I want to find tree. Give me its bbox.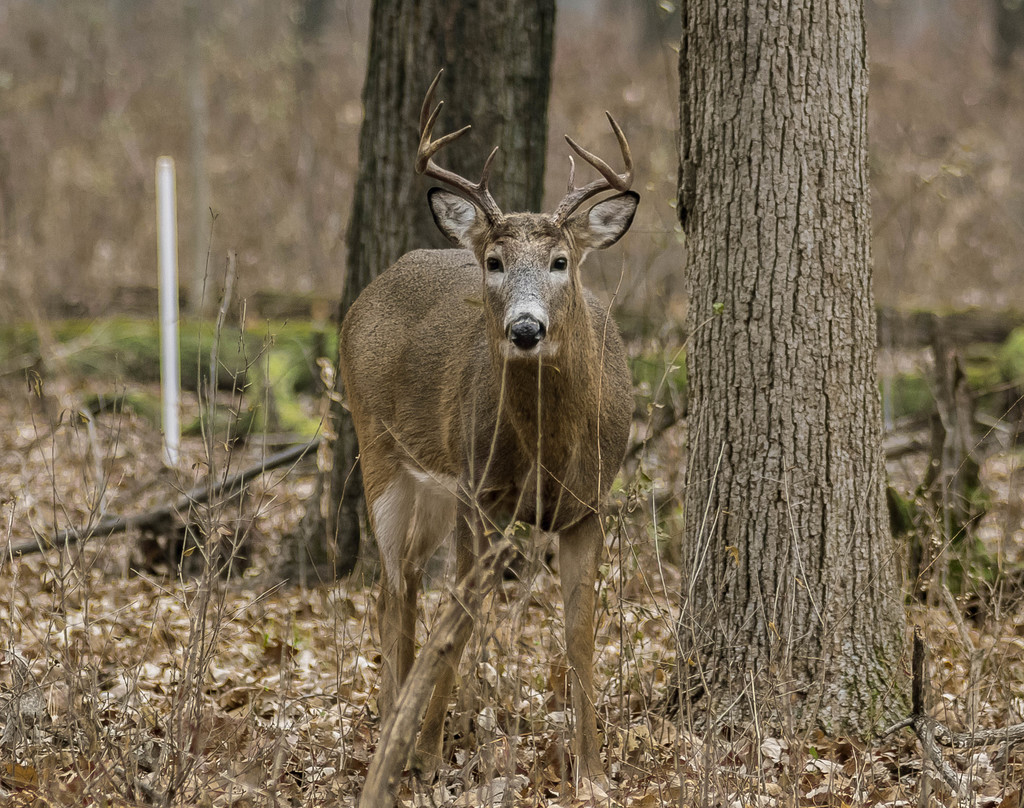
648 24 925 734.
